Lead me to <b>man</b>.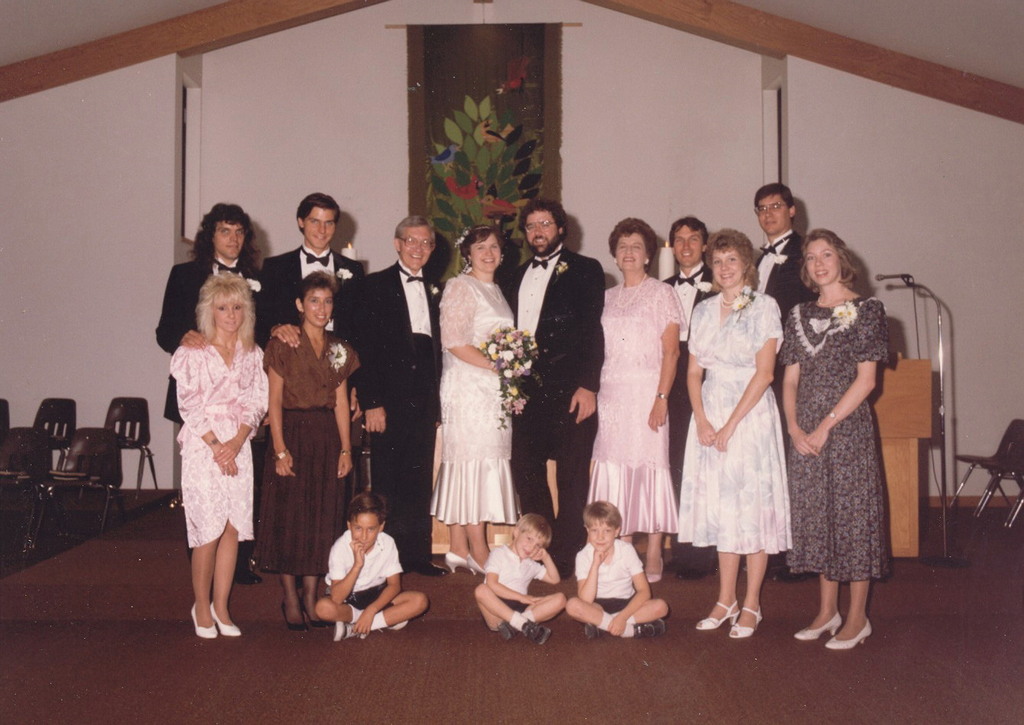
Lead to [x1=502, y1=206, x2=609, y2=574].
